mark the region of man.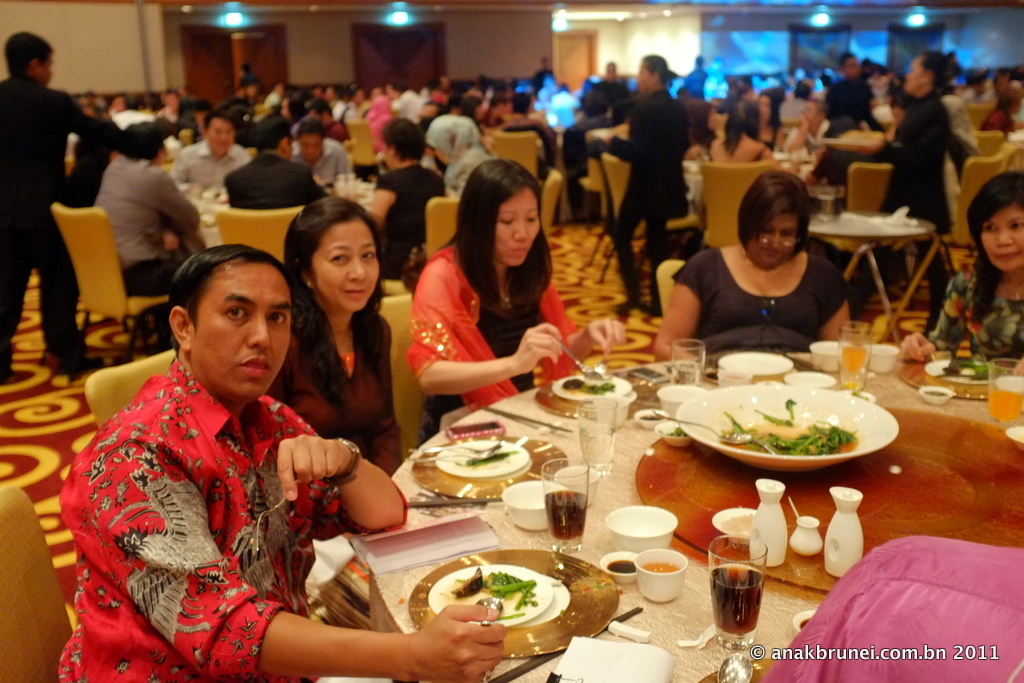
Region: l=161, t=109, r=255, b=195.
